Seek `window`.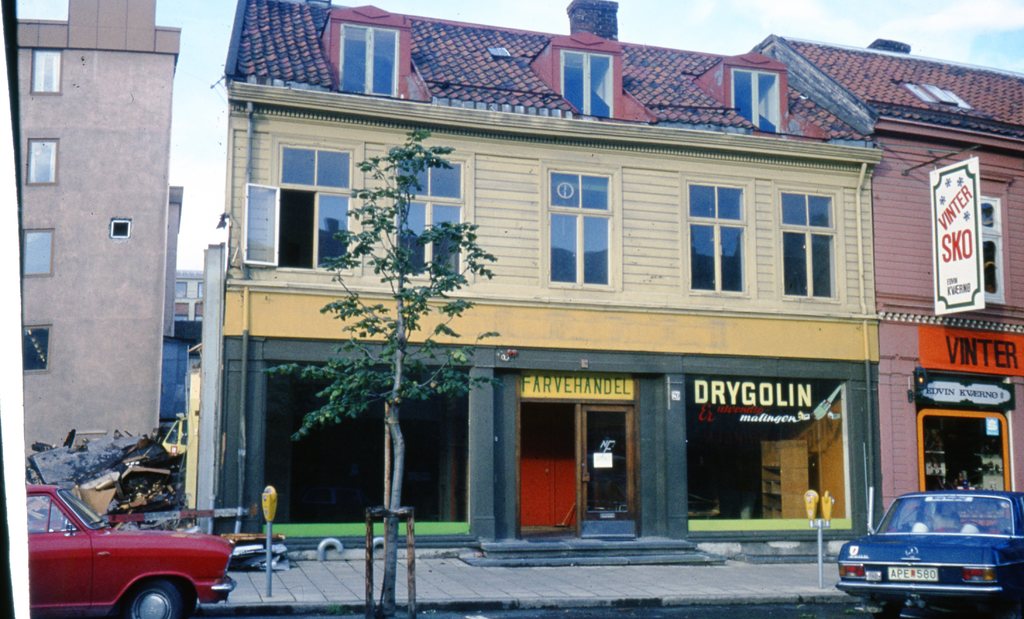
275,143,353,274.
